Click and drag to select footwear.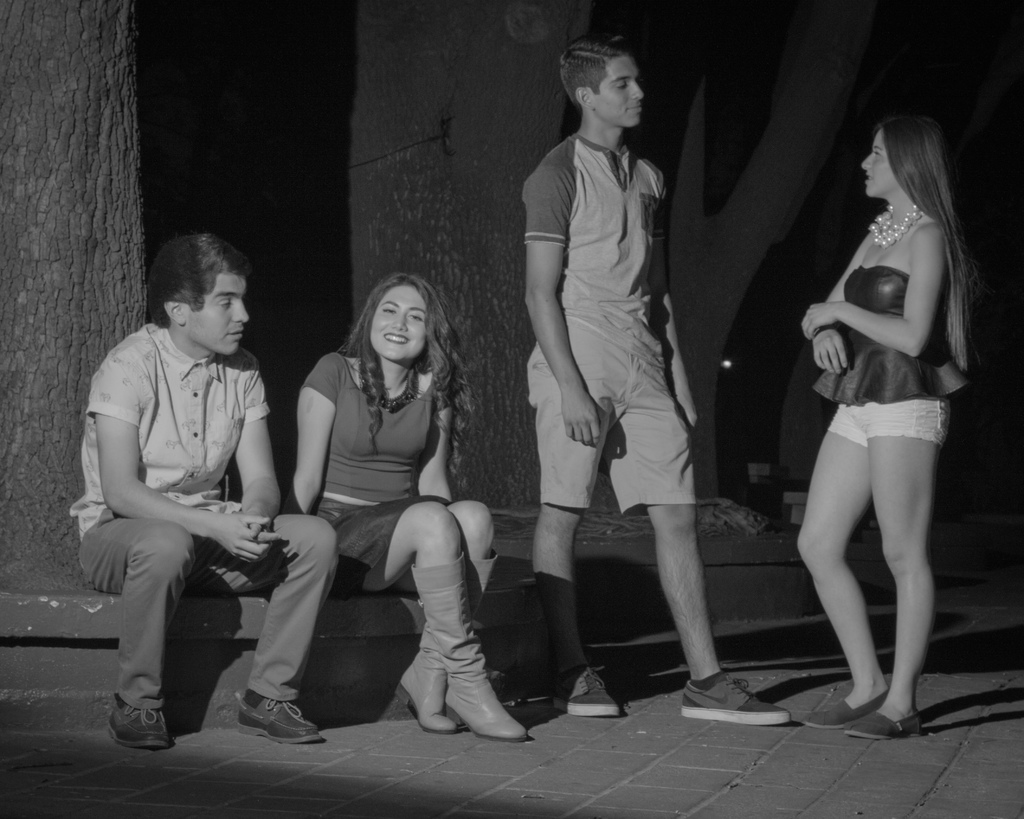
Selection: 790, 688, 886, 726.
